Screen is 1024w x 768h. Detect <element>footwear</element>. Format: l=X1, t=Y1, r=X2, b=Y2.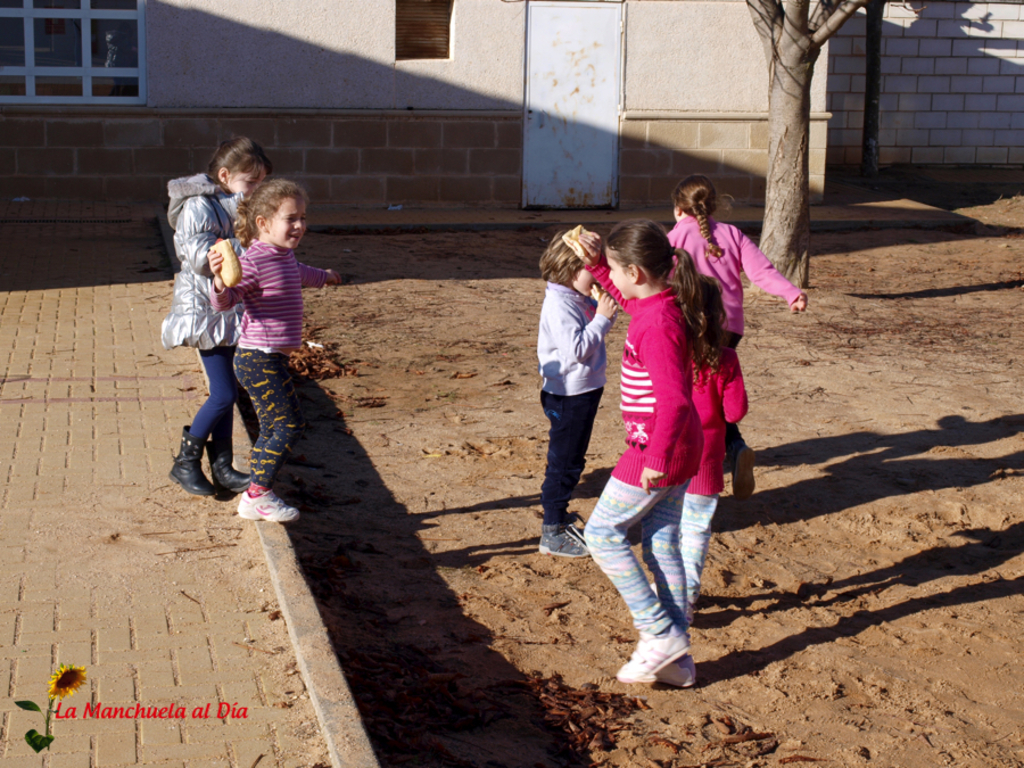
l=207, t=438, r=250, b=502.
